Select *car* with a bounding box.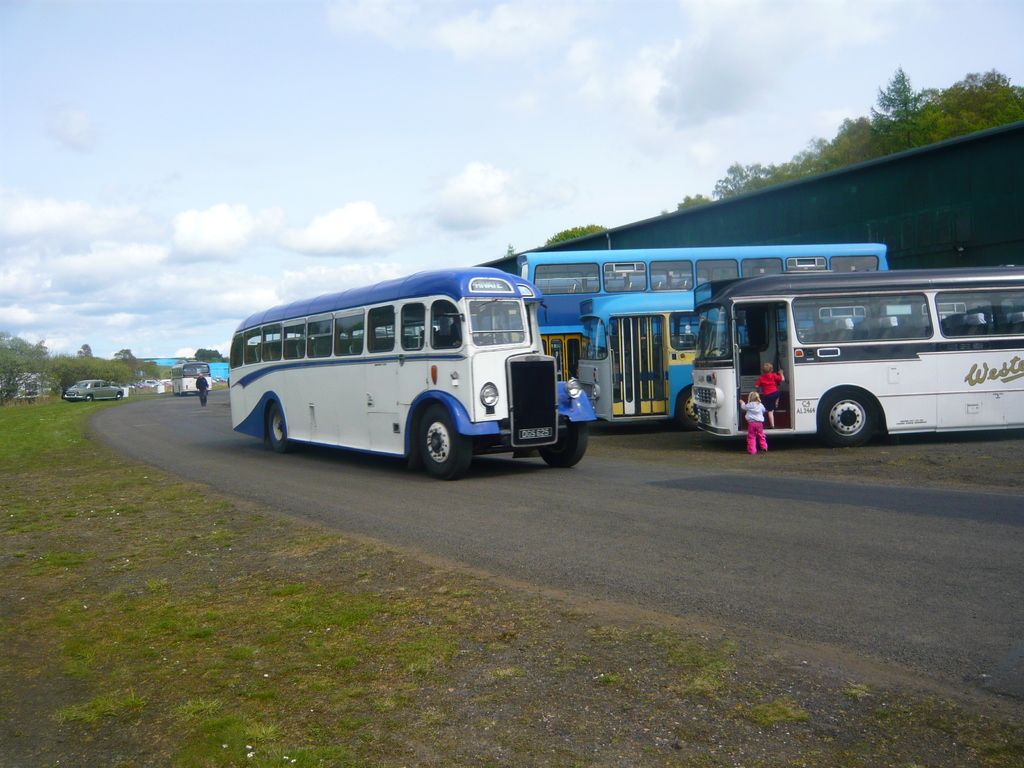
<bbox>141, 380, 152, 385</bbox>.
